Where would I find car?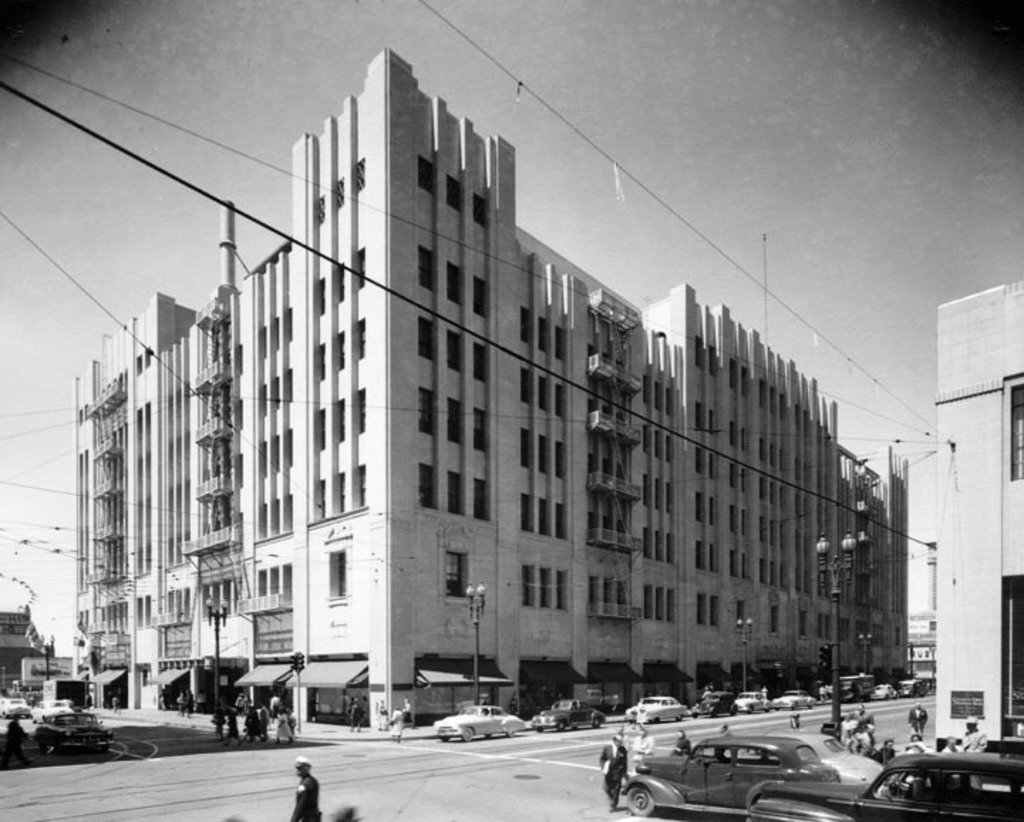
At crop(627, 685, 694, 727).
